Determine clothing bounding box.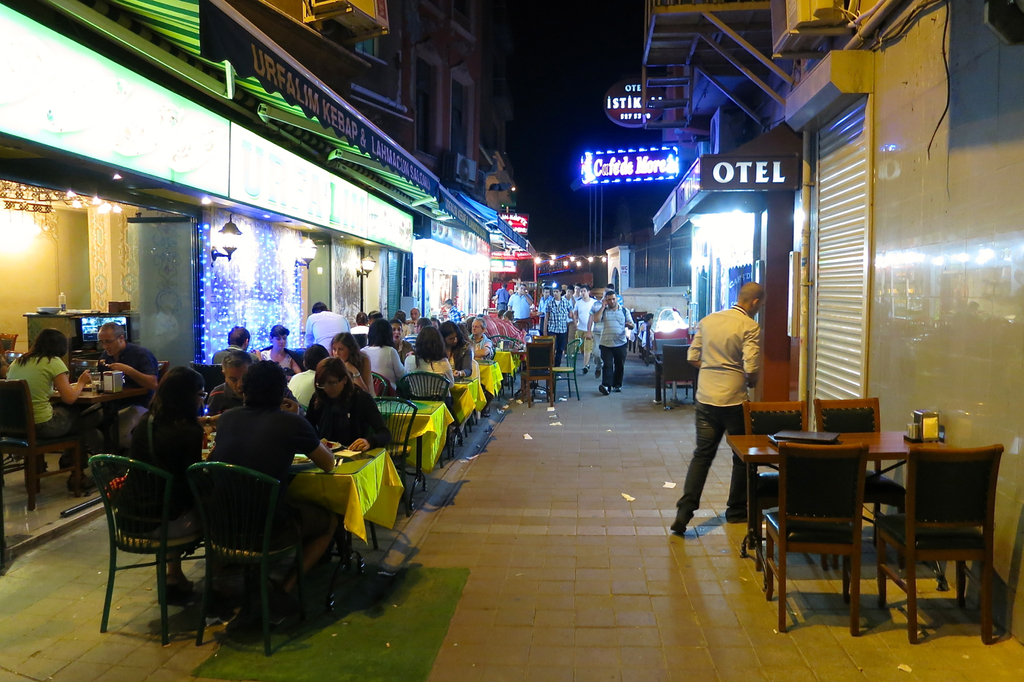
Determined: [690, 279, 784, 512].
